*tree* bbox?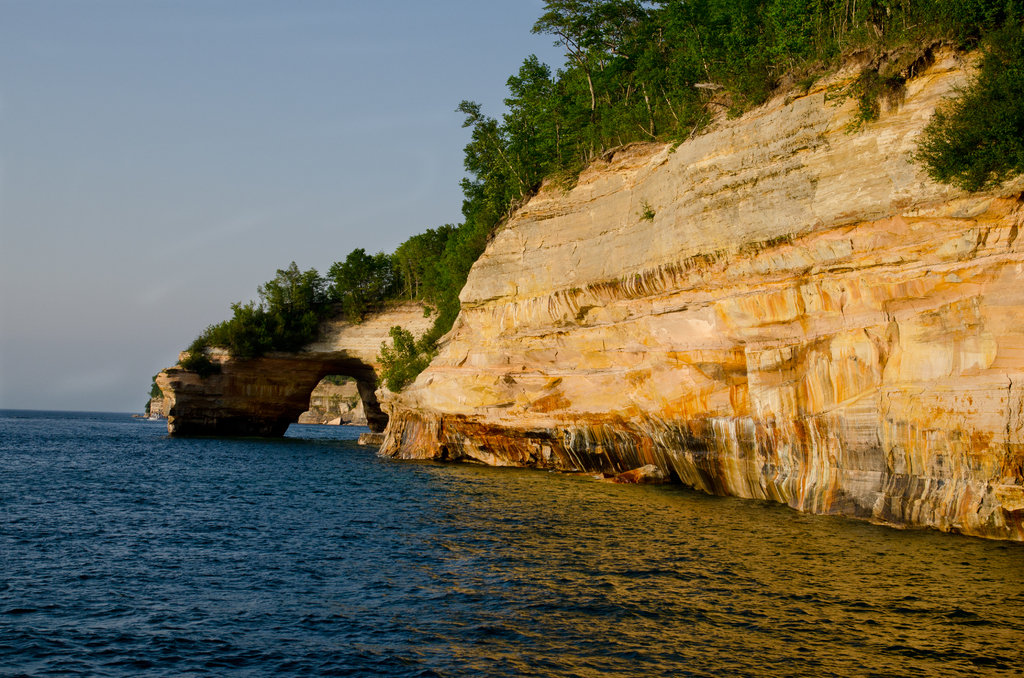
(270, 261, 312, 318)
